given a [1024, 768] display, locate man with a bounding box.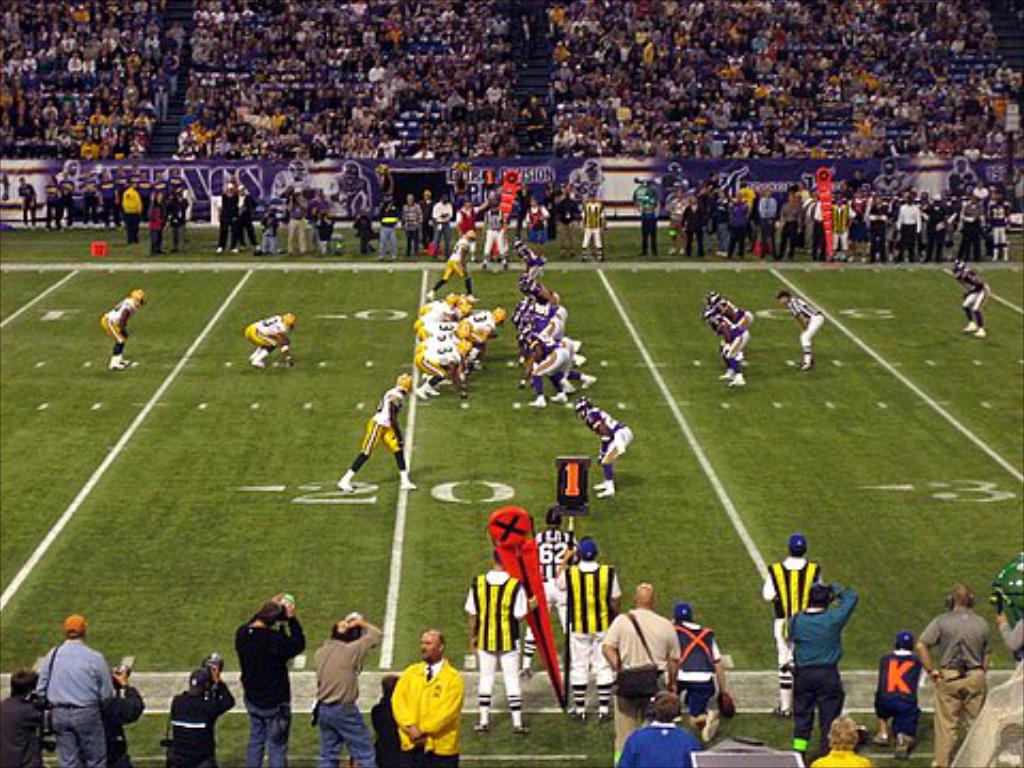
Located: BBox(578, 401, 631, 508).
